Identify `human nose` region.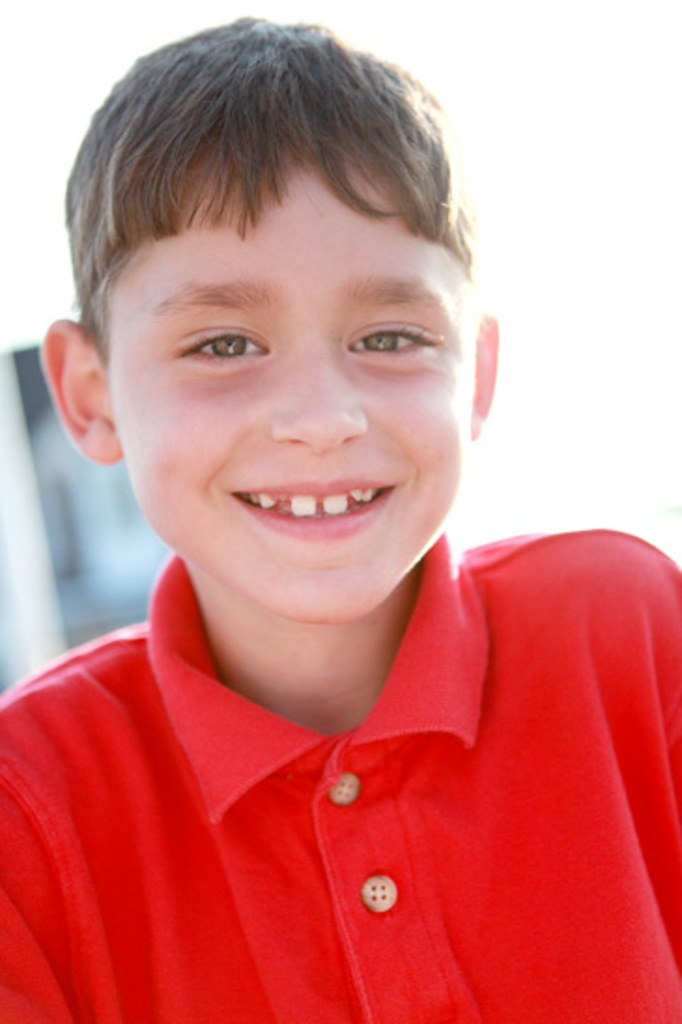
Region: <bbox>269, 361, 368, 460</bbox>.
